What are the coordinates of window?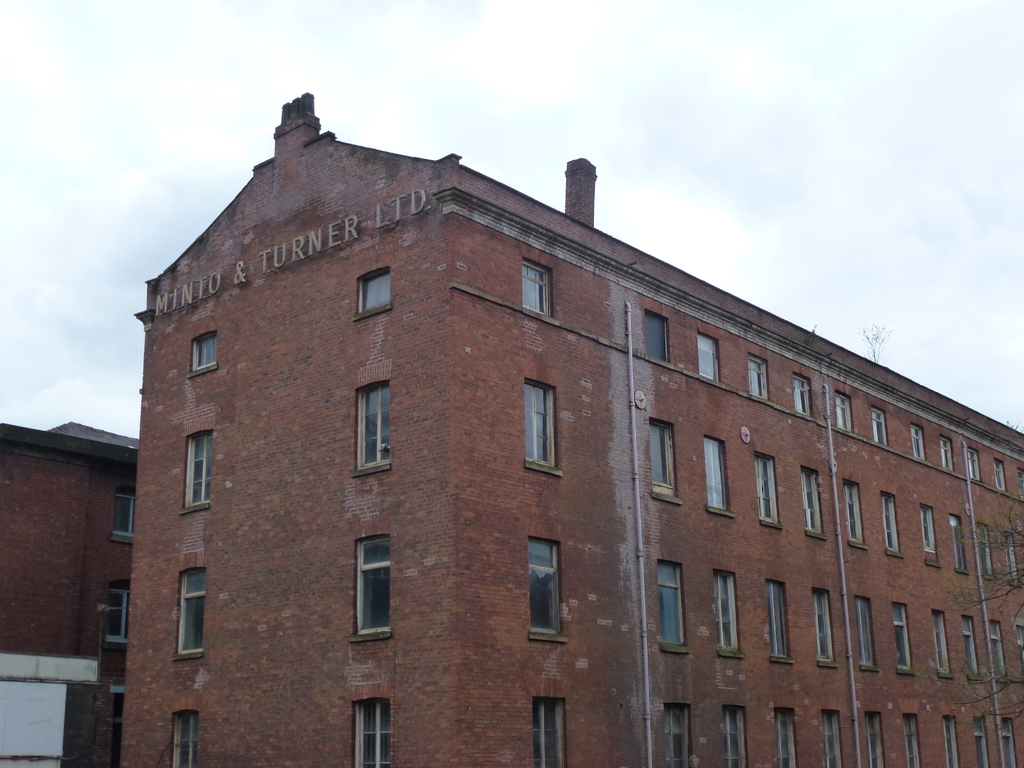
Rect(941, 436, 954, 472).
